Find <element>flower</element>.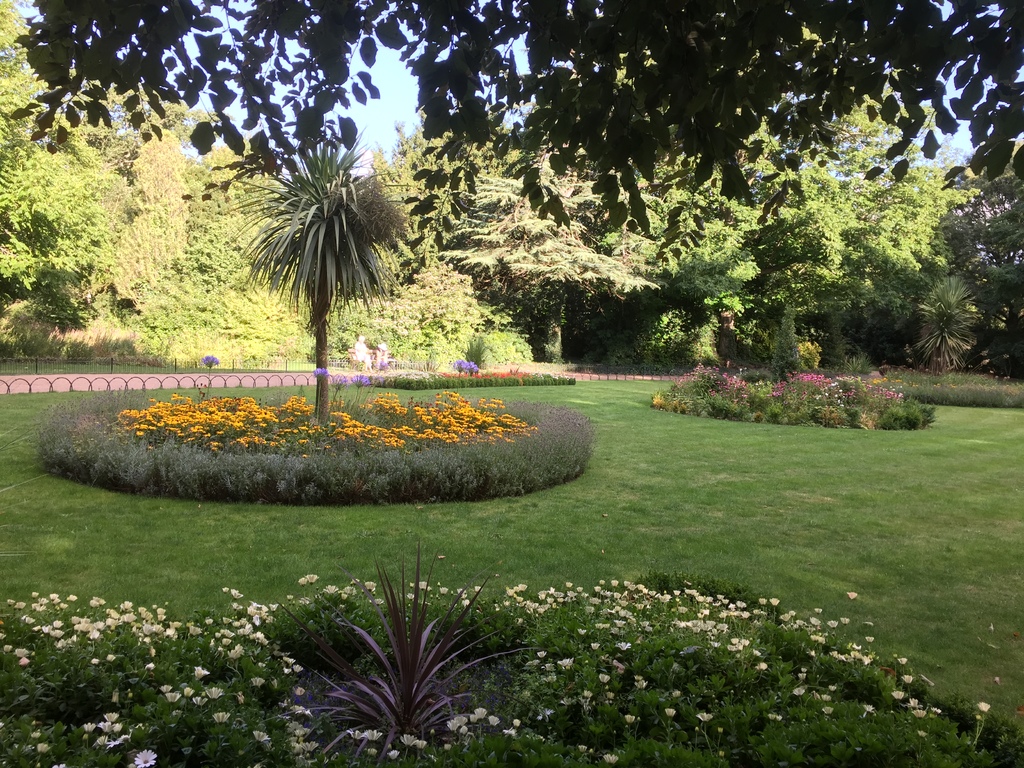
<region>211, 709, 232, 726</region>.
